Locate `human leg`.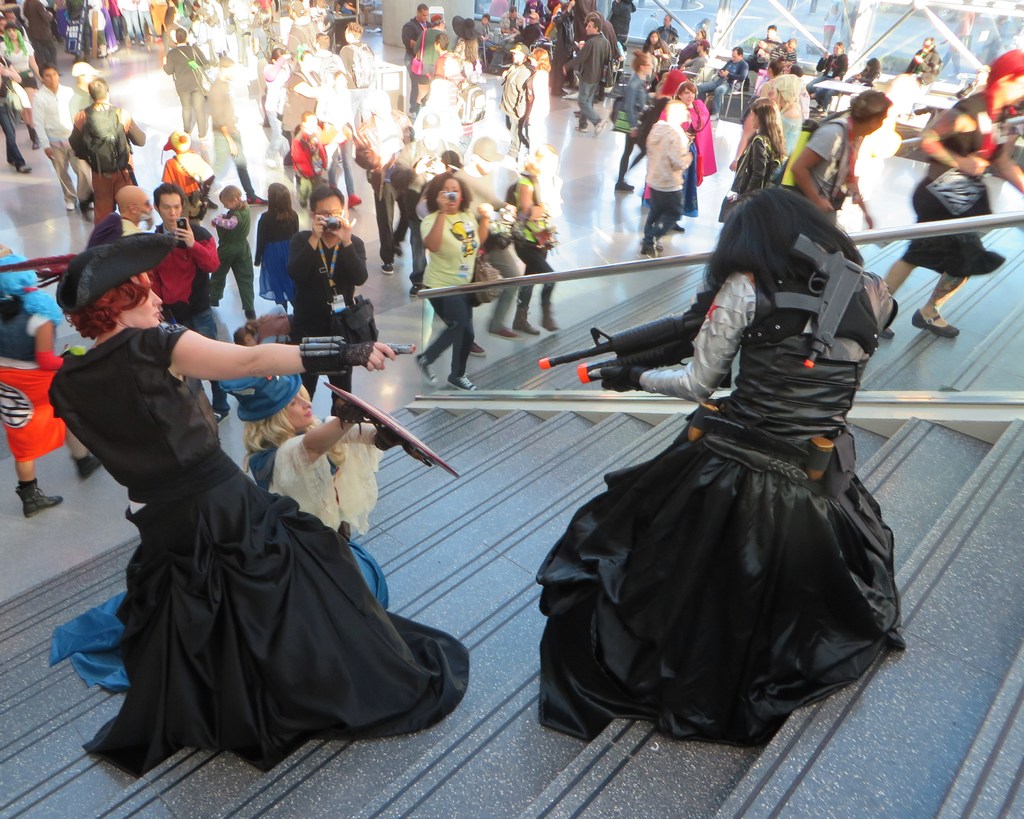
Bounding box: 115, 169, 128, 188.
